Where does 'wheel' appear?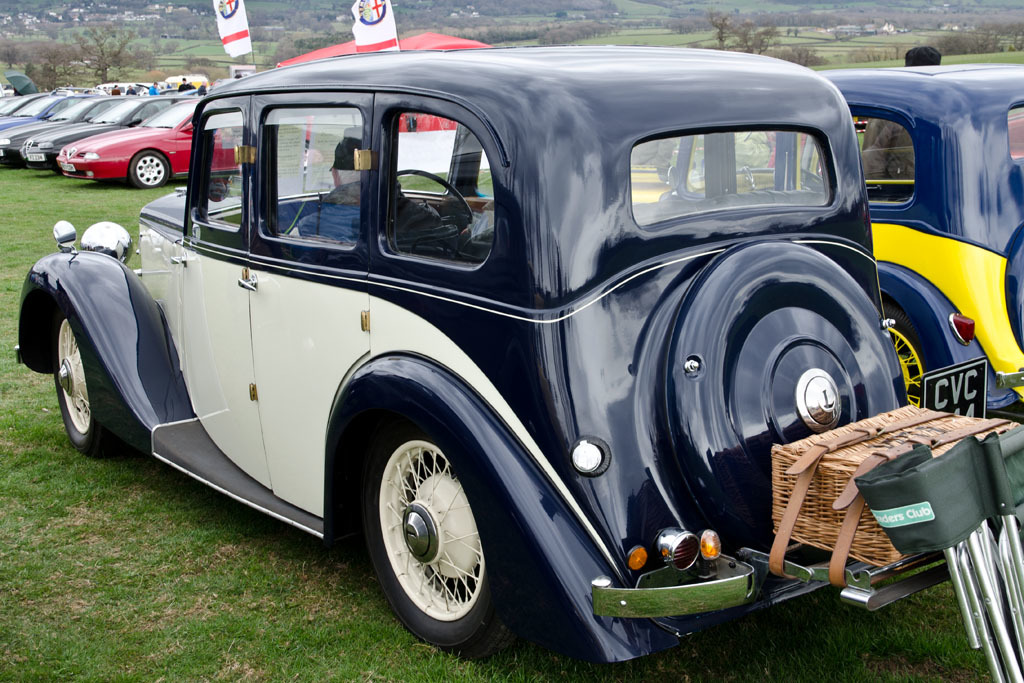
Appears at 128:148:170:195.
